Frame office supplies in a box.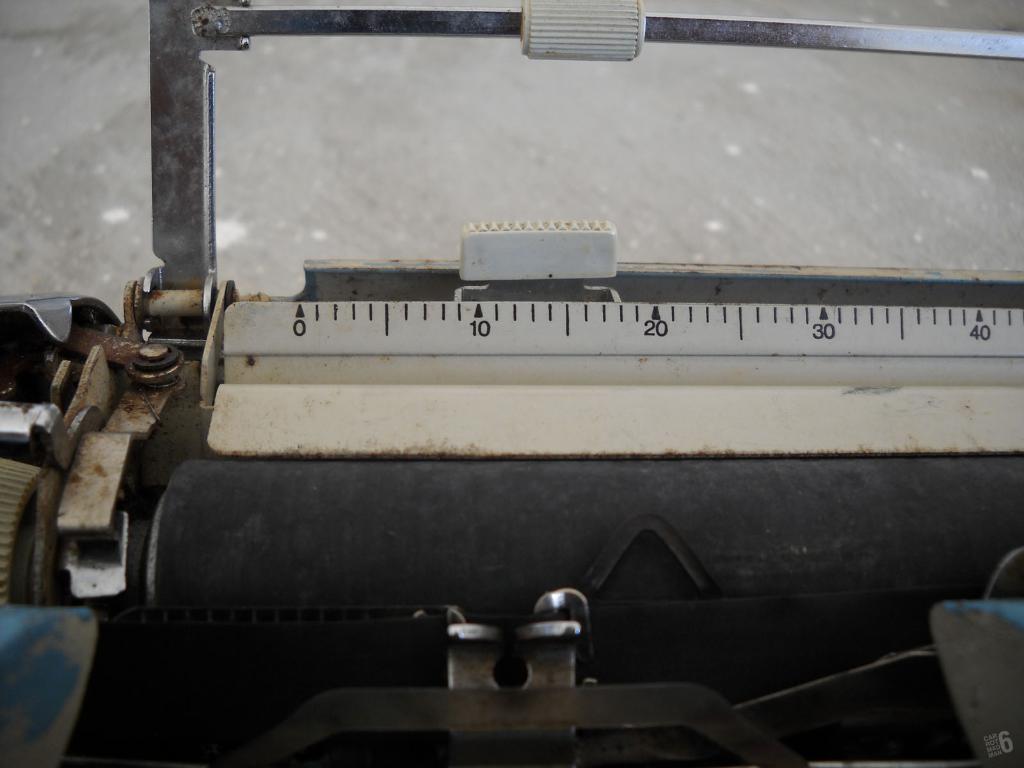
[x1=0, y1=0, x2=1023, y2=767].
